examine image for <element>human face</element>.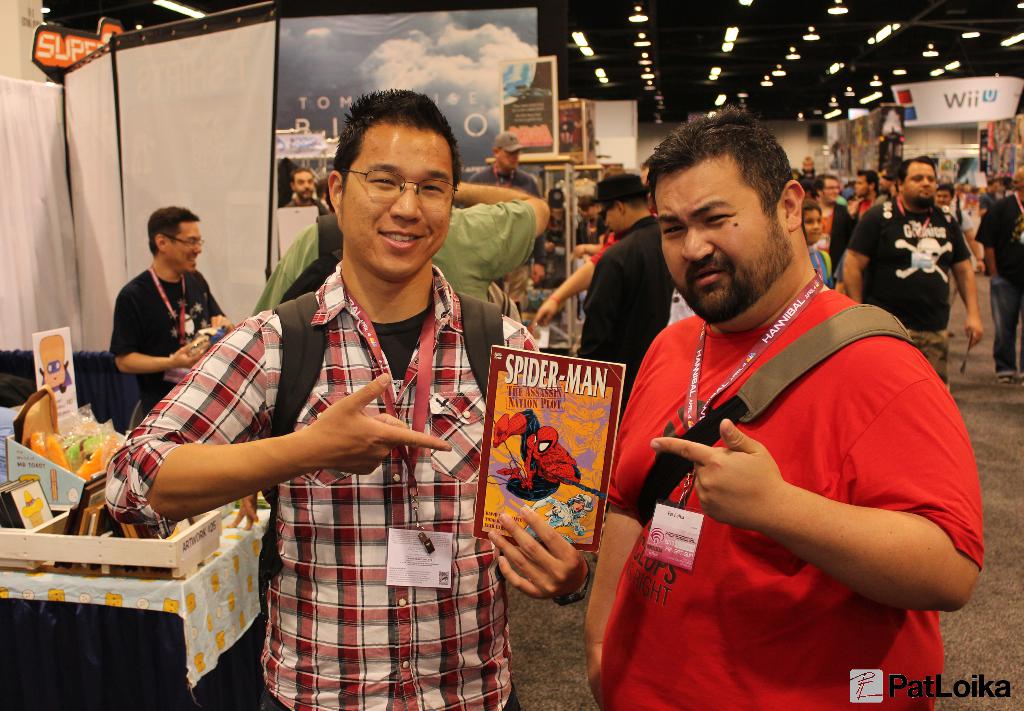
Examination result: BBox(296, 173, 314, 199).
